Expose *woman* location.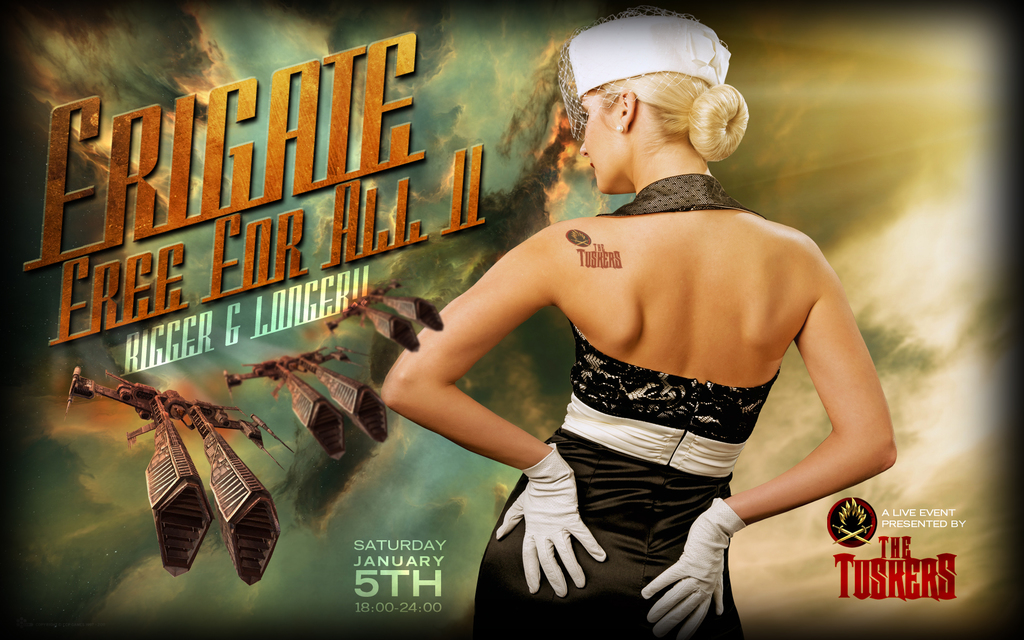
Exposed at x1=394 y1=31 x2=866 y2=637.
